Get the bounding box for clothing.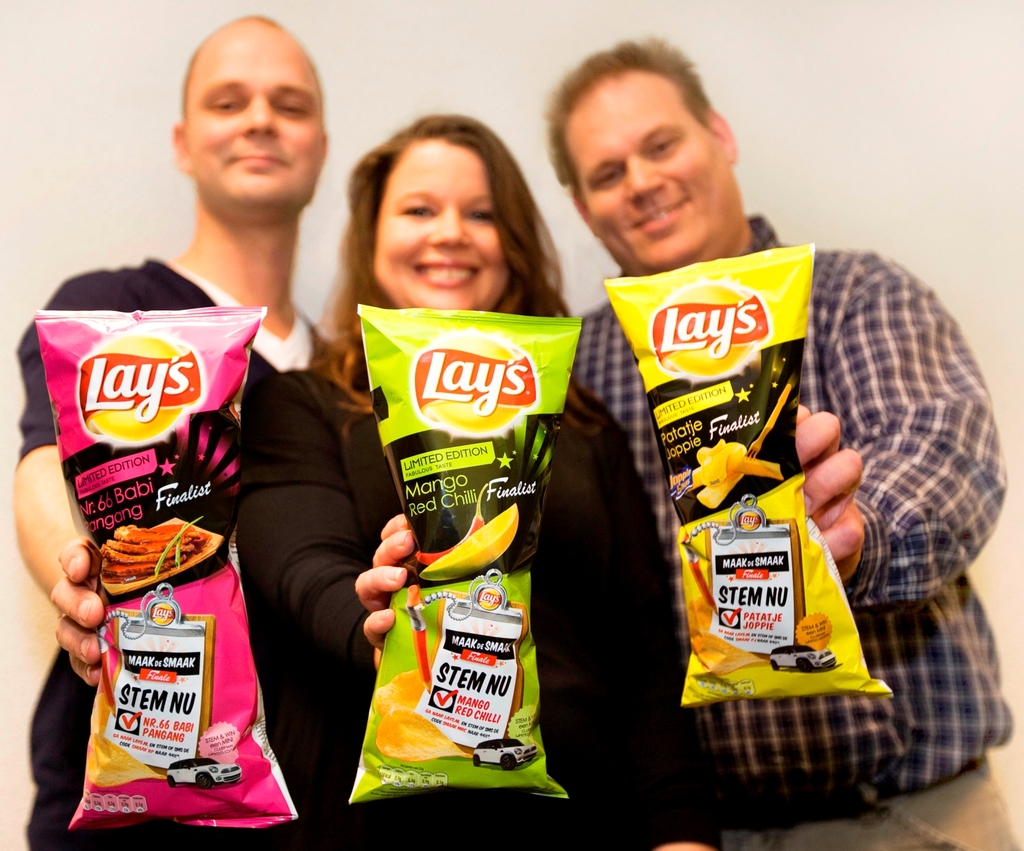
39,274,294,836.
